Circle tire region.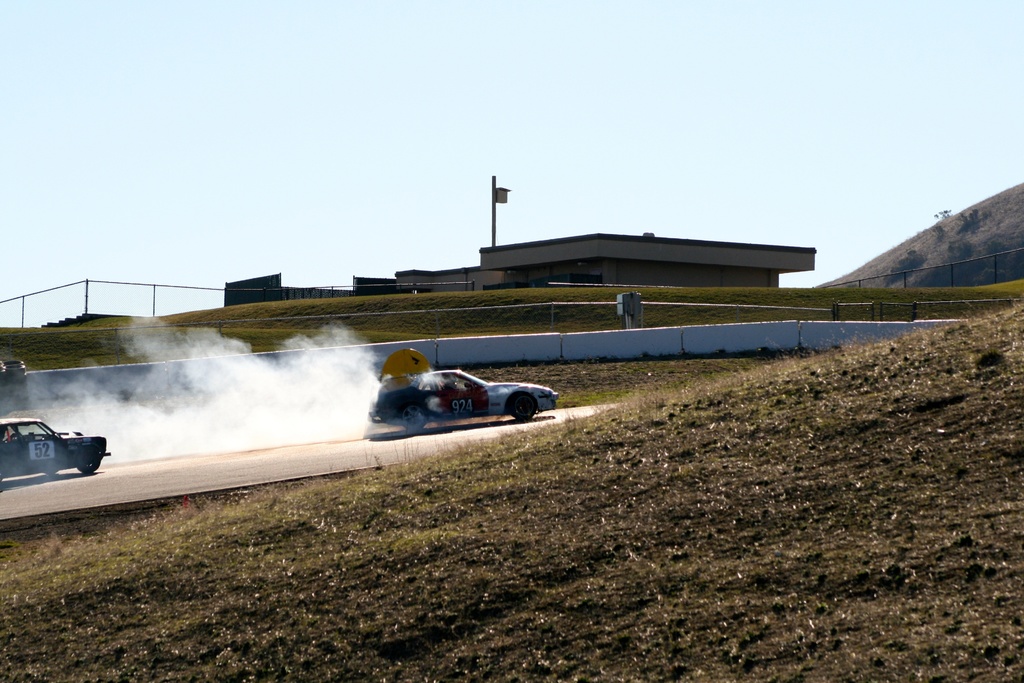
Region: <box>509,391,534,422</box>.
